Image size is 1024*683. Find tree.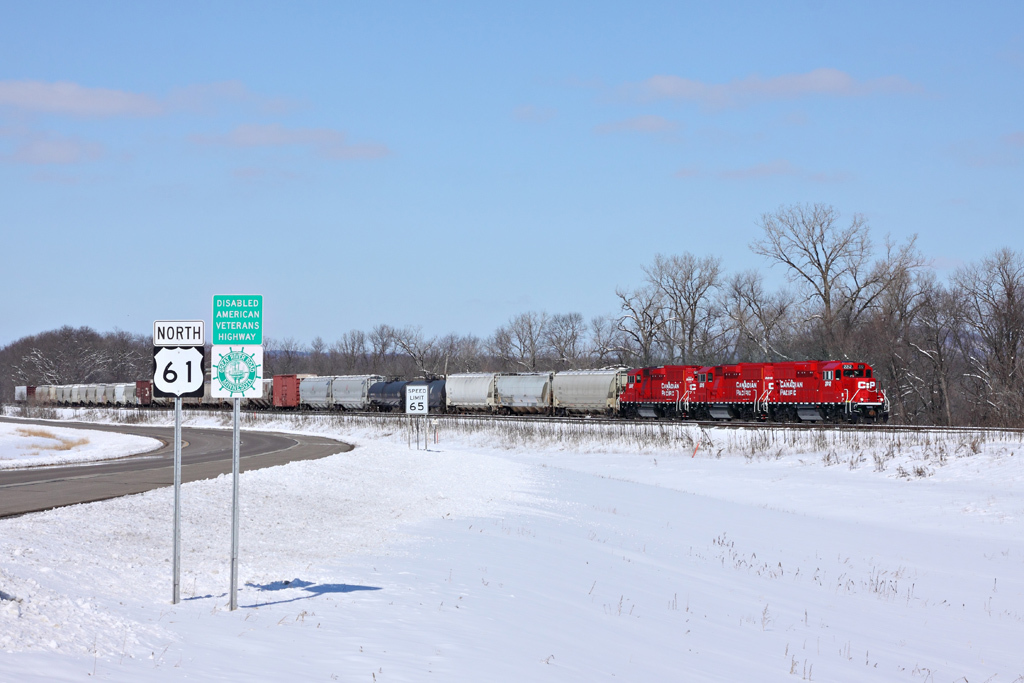
BBox(611, 298, 669, 373).
